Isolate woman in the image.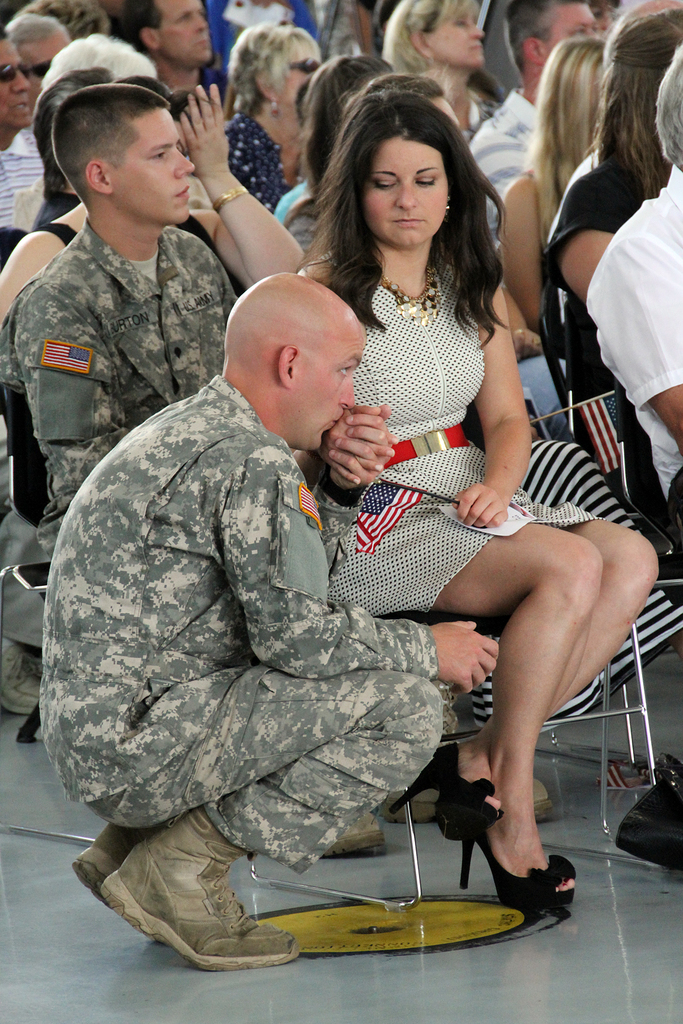
Isolated region: bbox=(497, 32, 597, 333).
